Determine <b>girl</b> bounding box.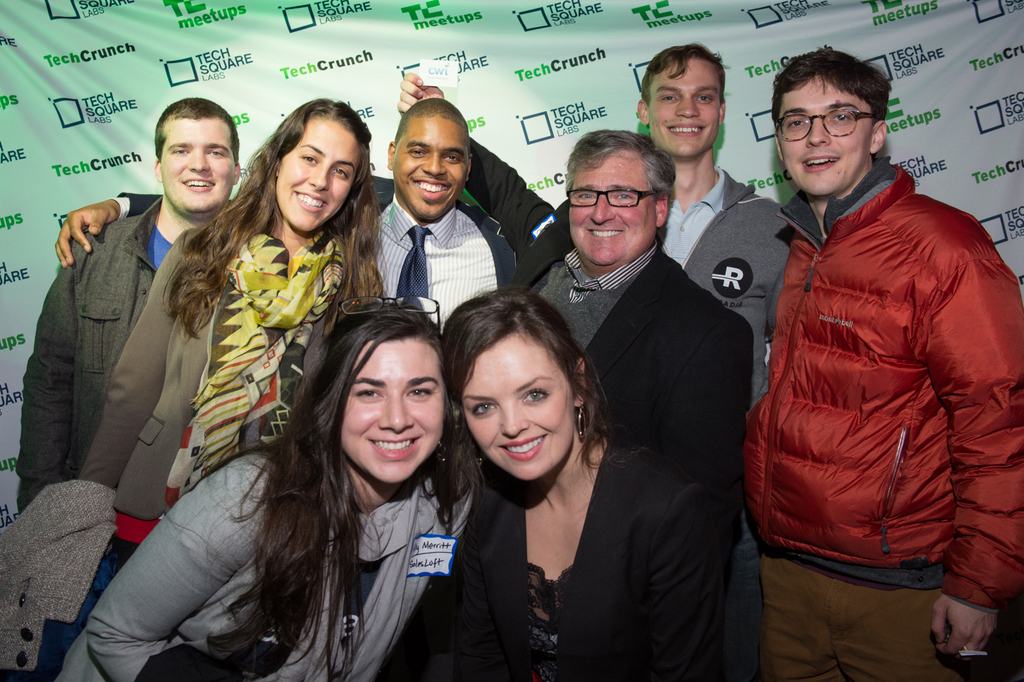
Determined: <region>56, 293, 451, 681</region>.
